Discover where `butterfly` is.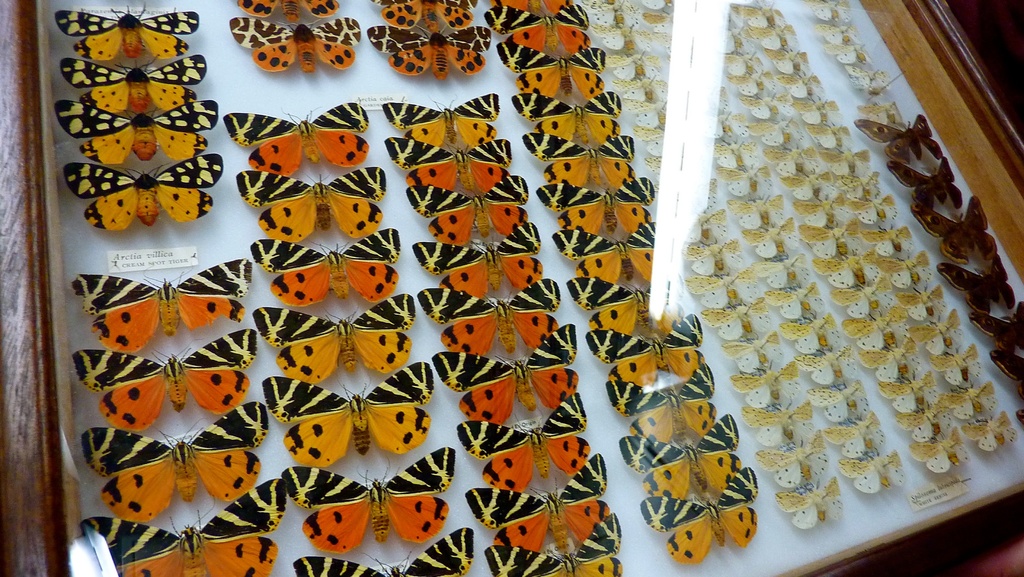
Discovered at bbox=[641, 467, 757, 568].
